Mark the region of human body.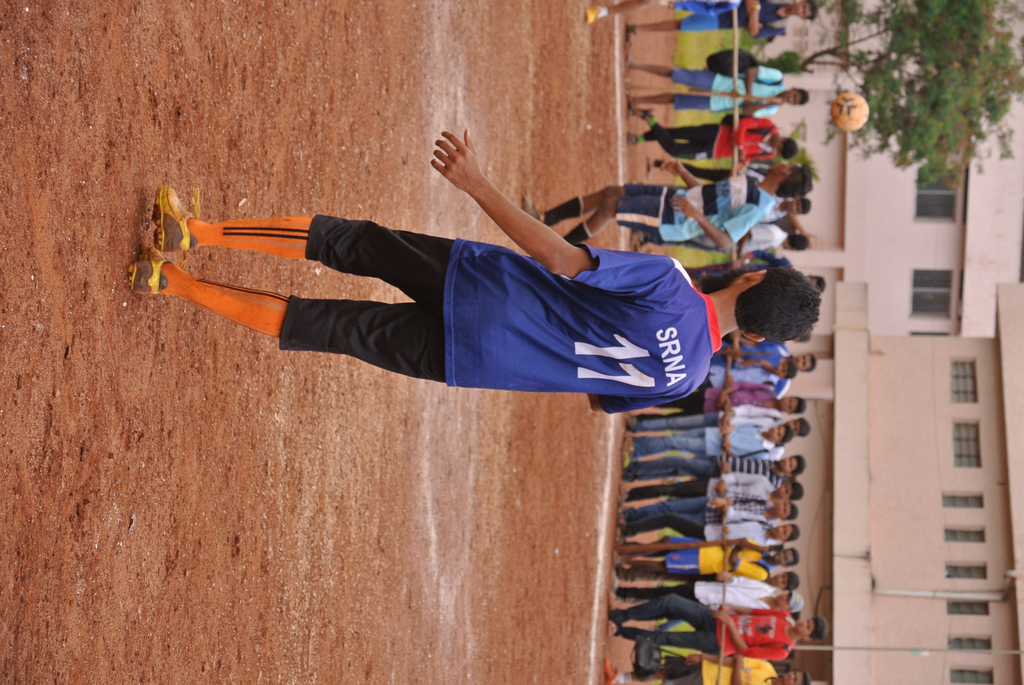
Region: {"x1": 624, "y1": 537, "x2": 789, "y2": 580}.
